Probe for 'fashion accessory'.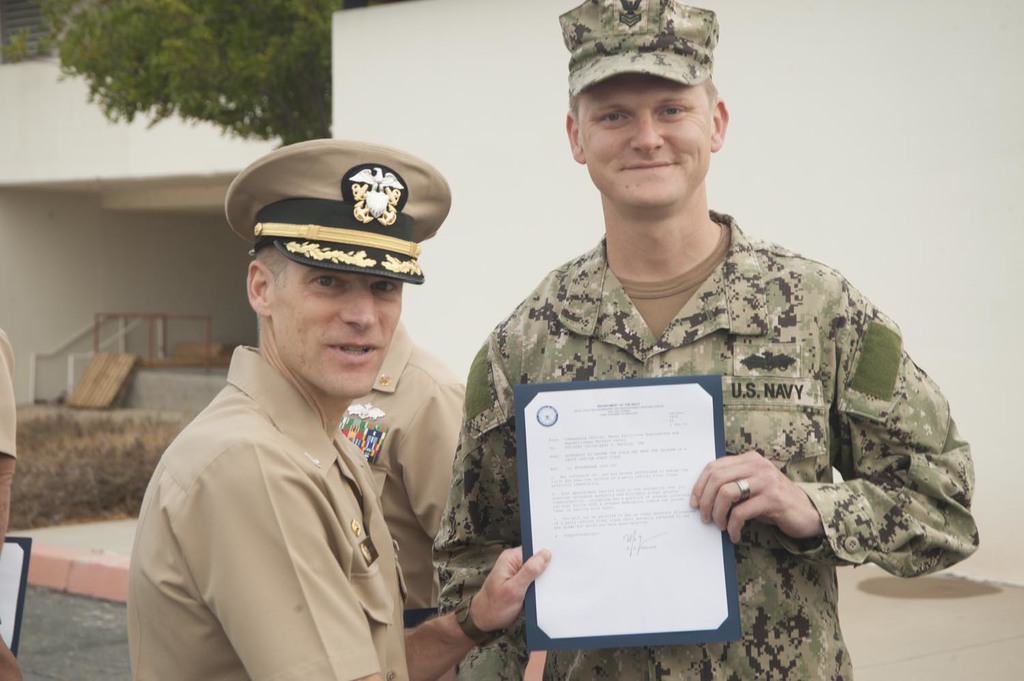
Probe result: bbox(453, 594, 509, 651).
